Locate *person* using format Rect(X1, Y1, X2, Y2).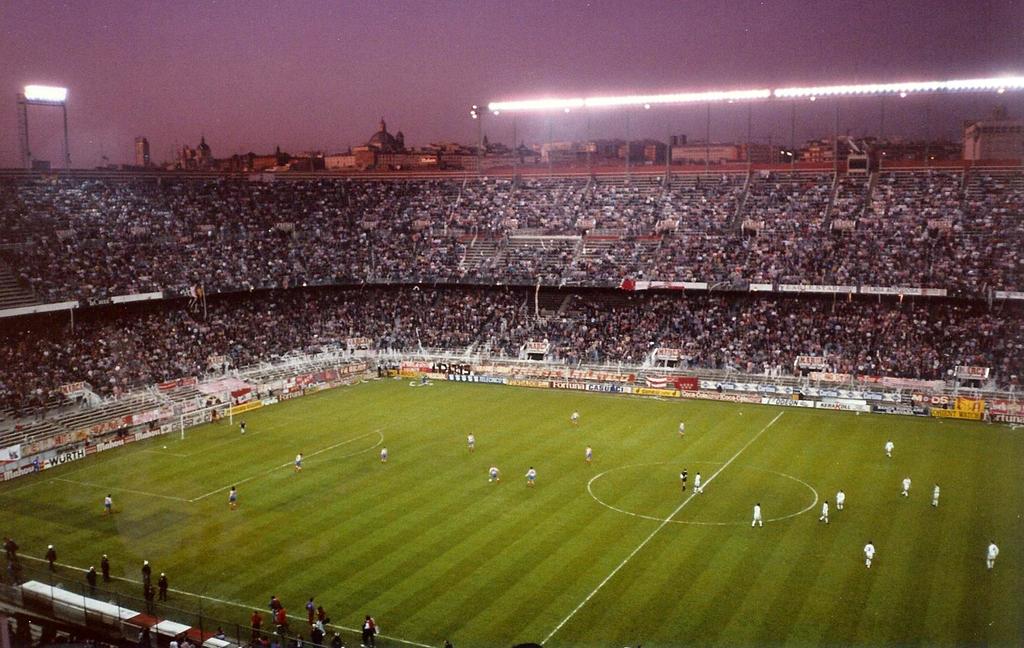
Rect(45, 543, 56, 571).
